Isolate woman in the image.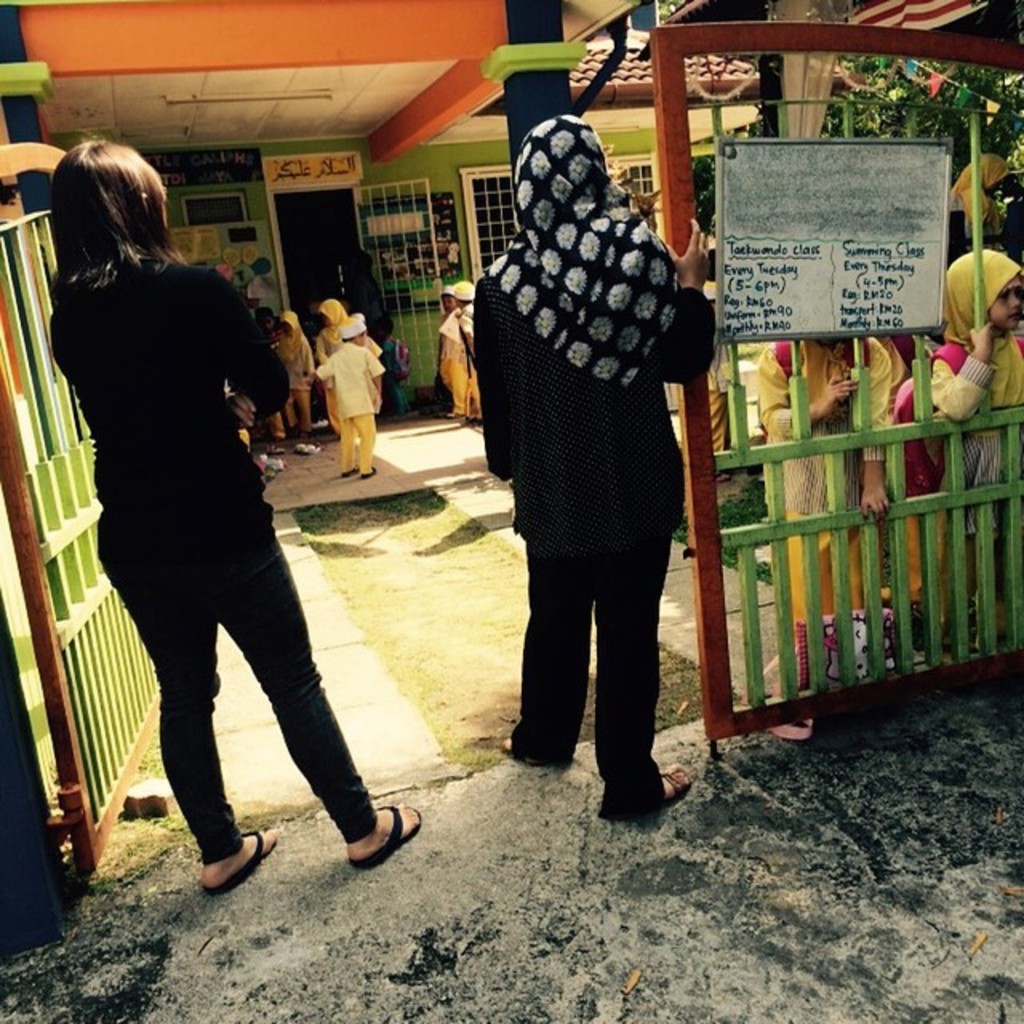
Isolated region: <region>474, 112, 715, 826</region>.
